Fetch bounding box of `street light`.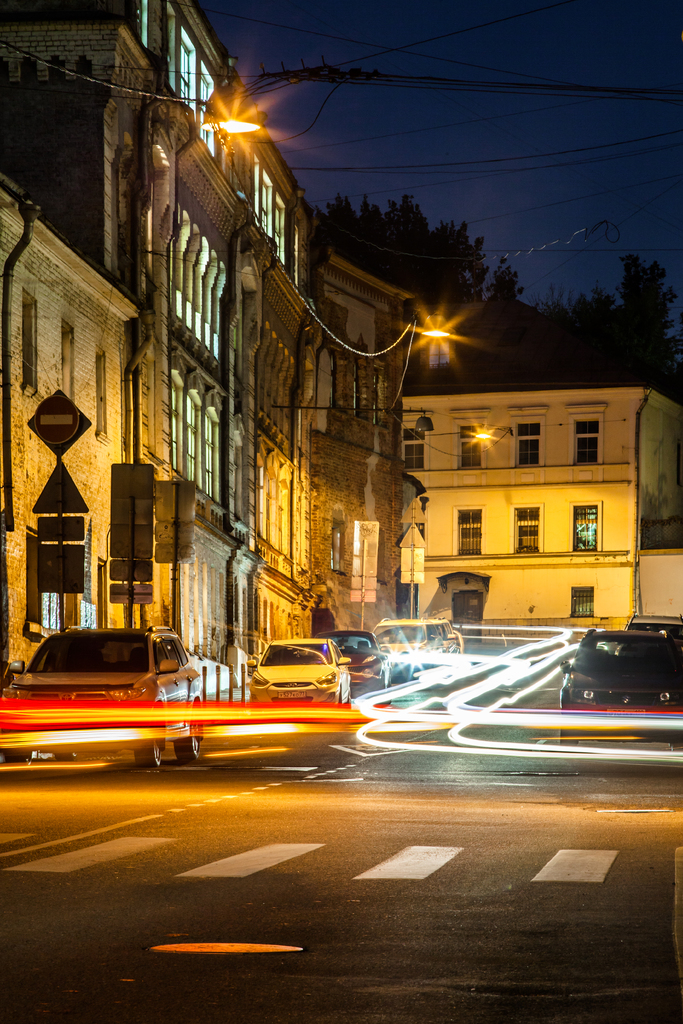
Bbox: [404,303,467,336].
